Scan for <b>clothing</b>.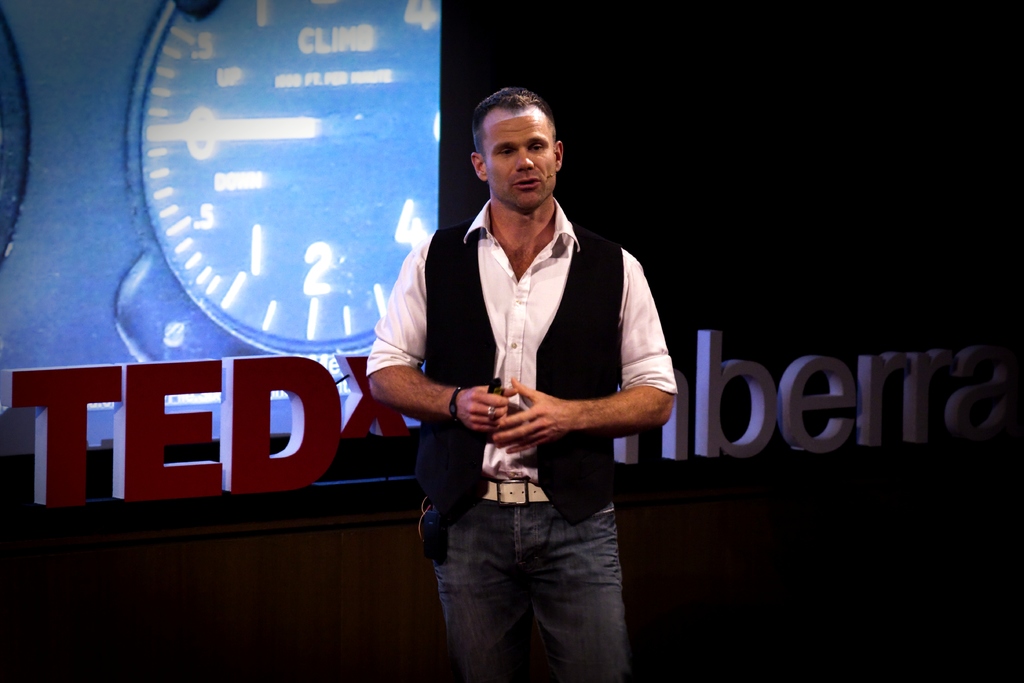
Scan result: {"left": 365, "top": 197, "right": 681, "bottom": 682}.
